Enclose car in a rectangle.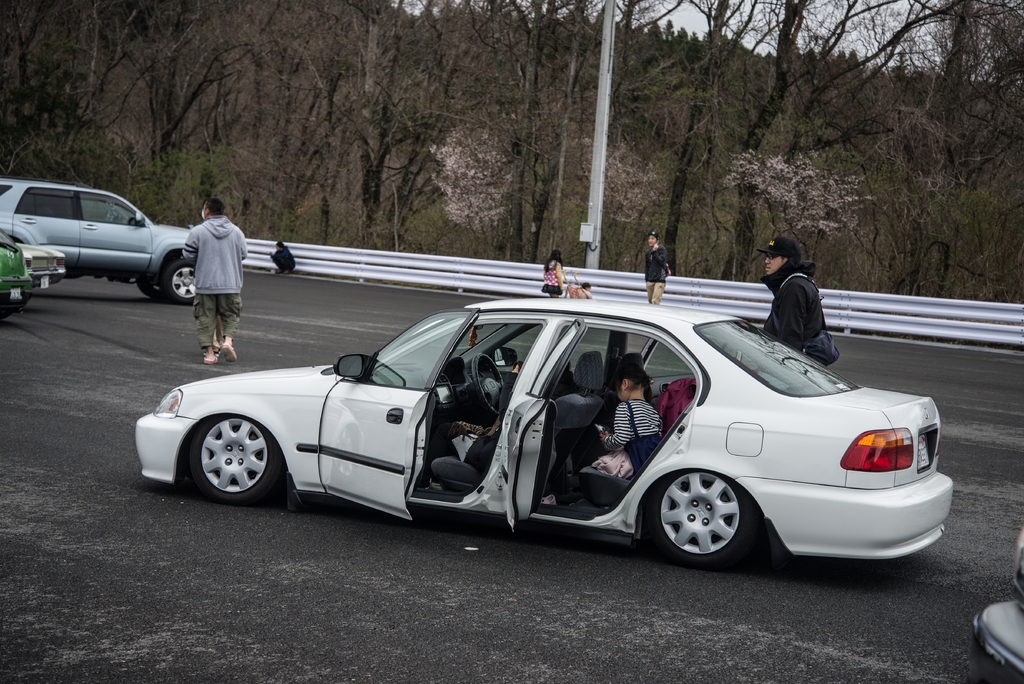
(13, 234, 70, 290).
